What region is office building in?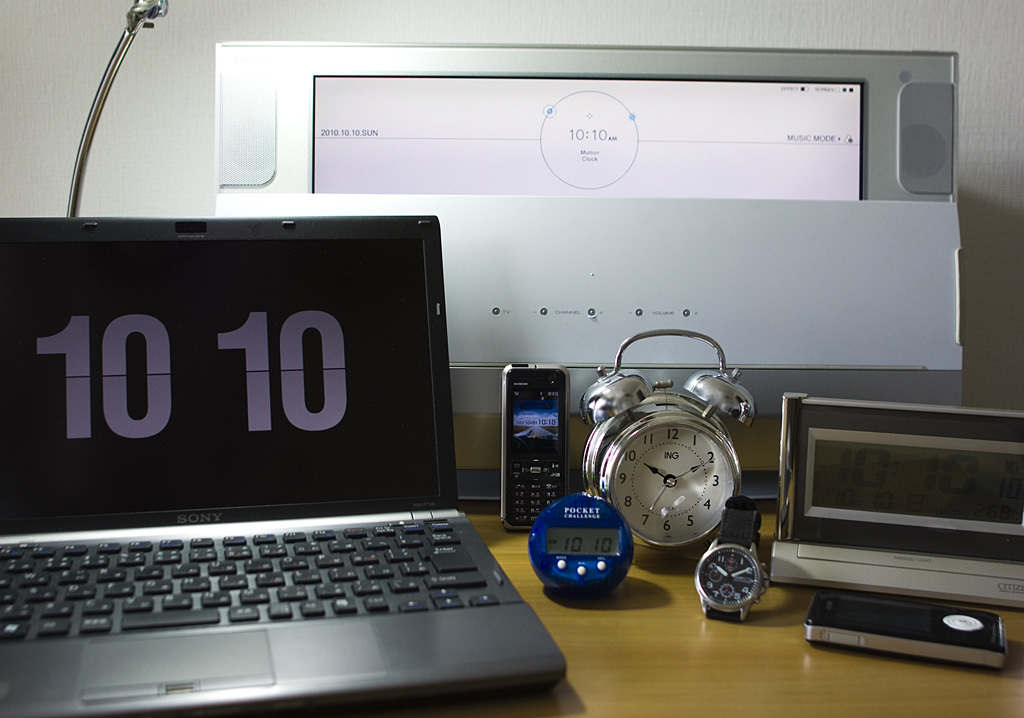
[x1=0, y1=0, x2=1015, y2=713].
